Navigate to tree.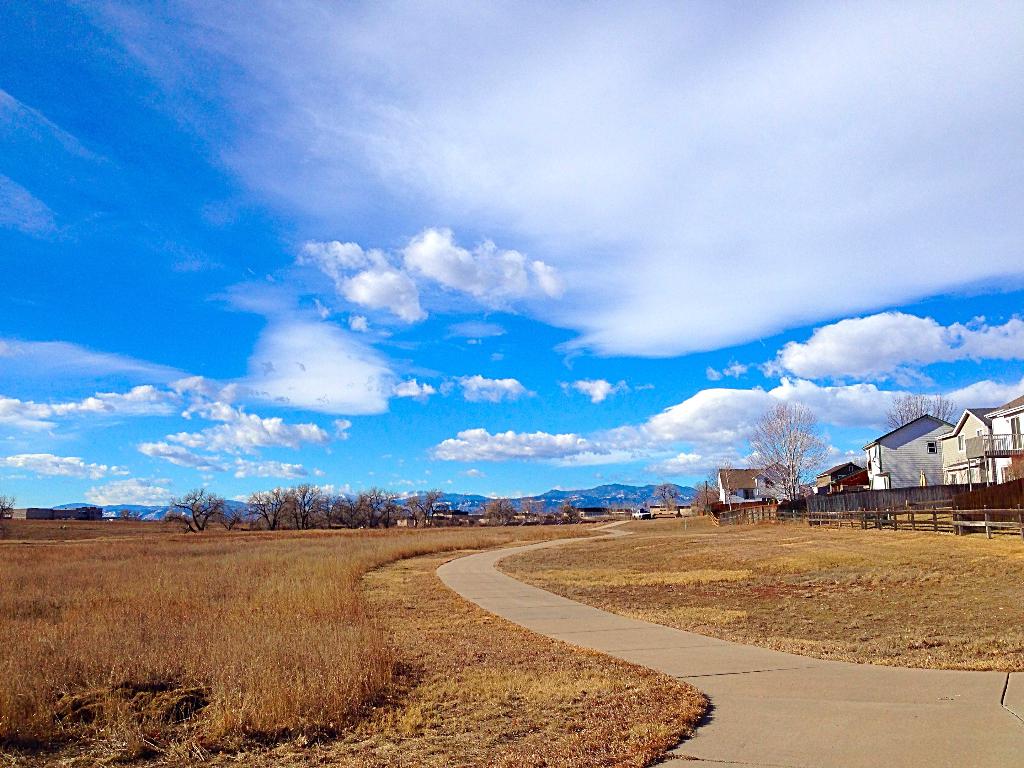
Navigation target: [0, 493, 17, 521].
